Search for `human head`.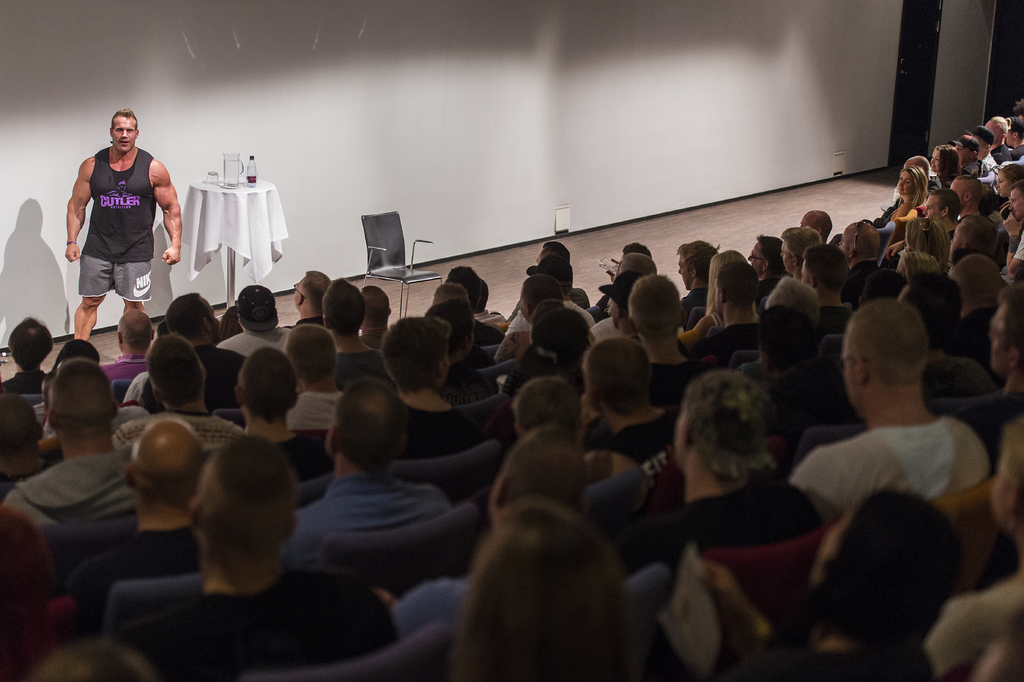
Found at {"x1": 10, "y1": 314, "x2": 47, "y2": 367}.
